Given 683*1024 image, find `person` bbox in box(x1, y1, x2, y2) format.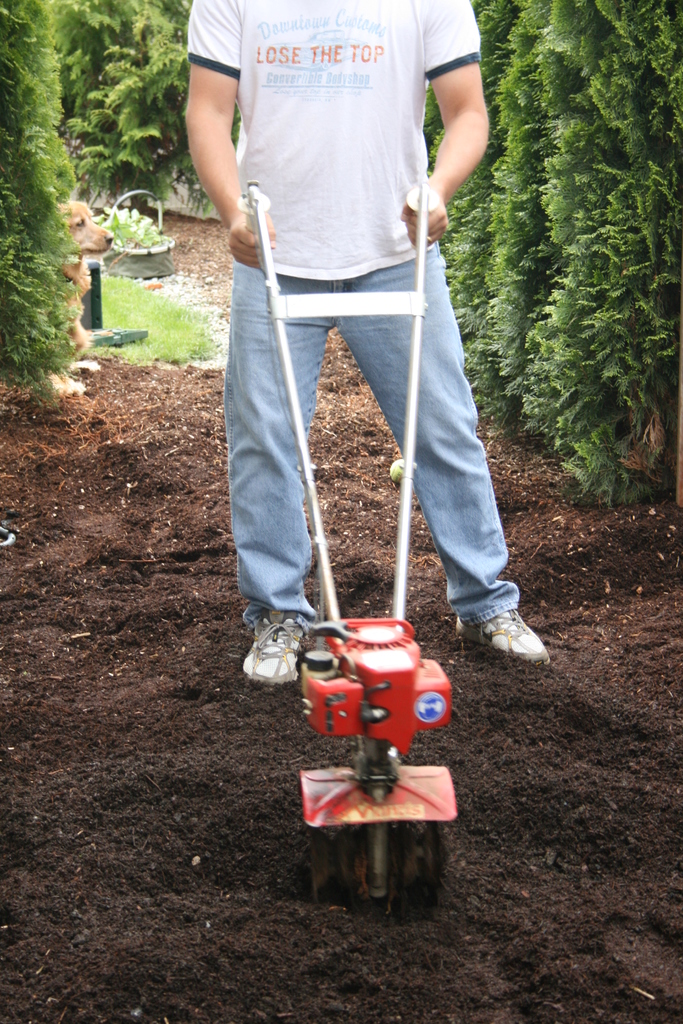
box(181, 0, 548, 675).
